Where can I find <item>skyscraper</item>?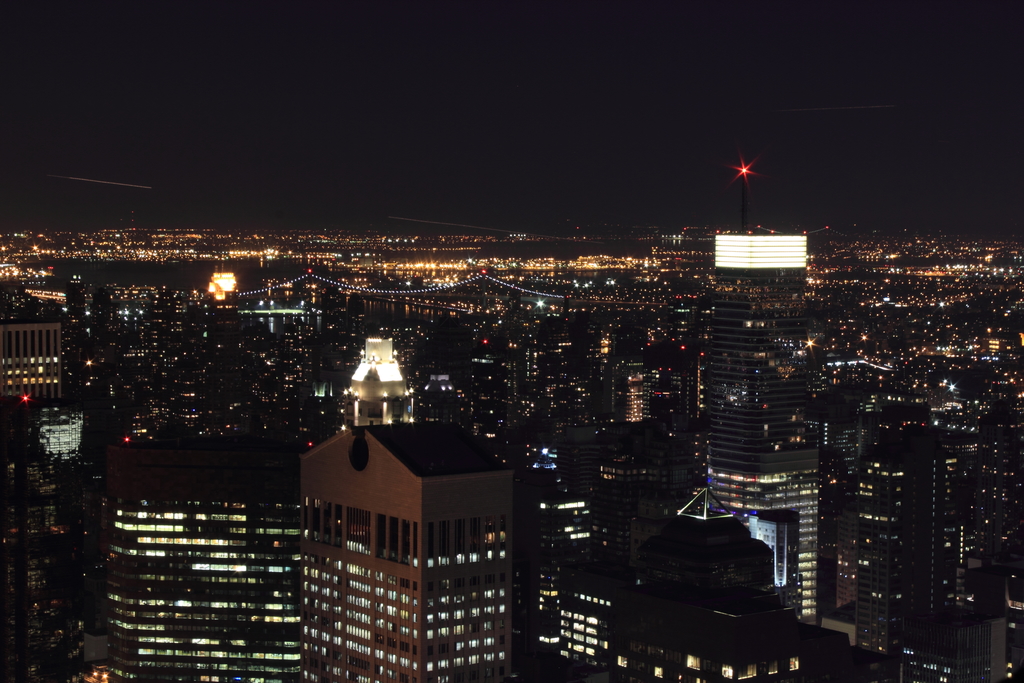
You can find it at left=288, top=402, right=524, bottom=682.
